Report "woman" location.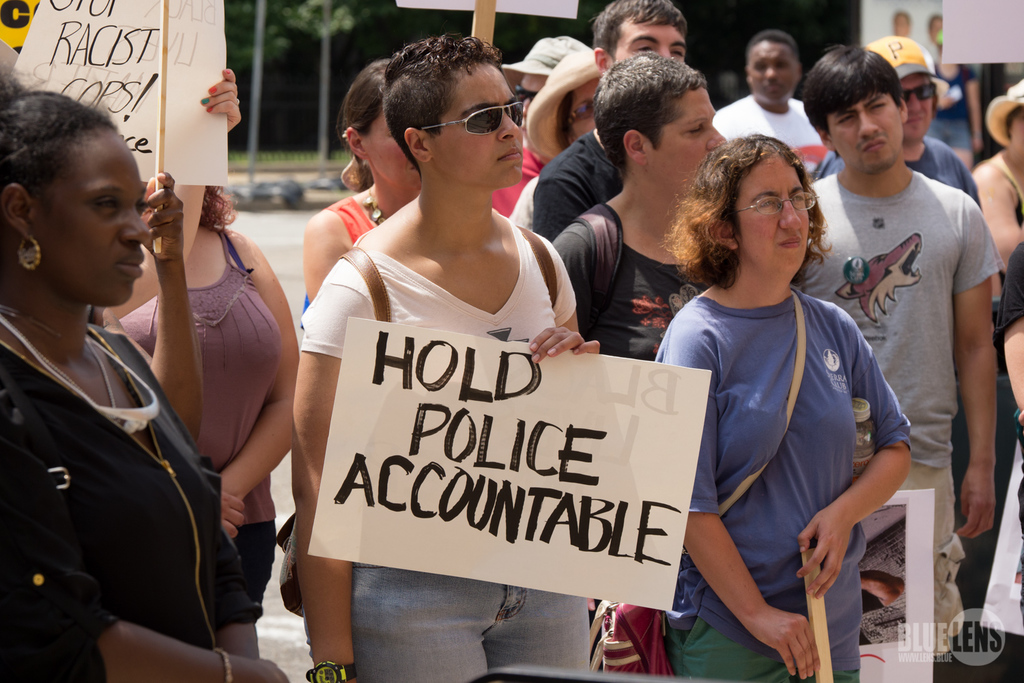
Report: pyautogui.locateOnScreen(267, 51, 677, 675).
